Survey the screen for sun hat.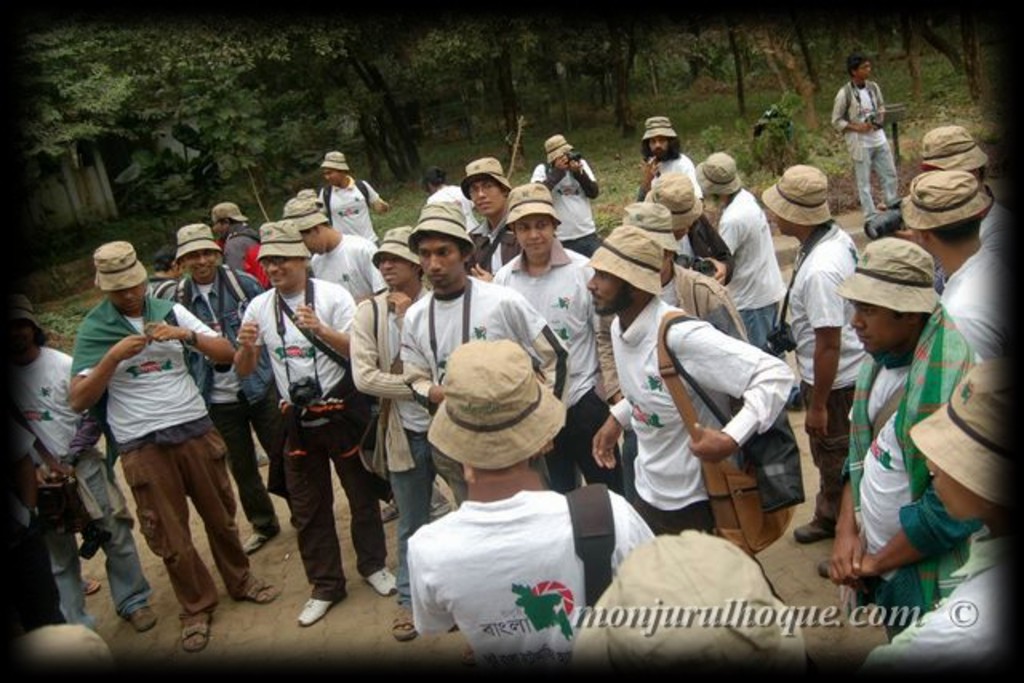
Survey found: detection(589, 222, 672, 293).
